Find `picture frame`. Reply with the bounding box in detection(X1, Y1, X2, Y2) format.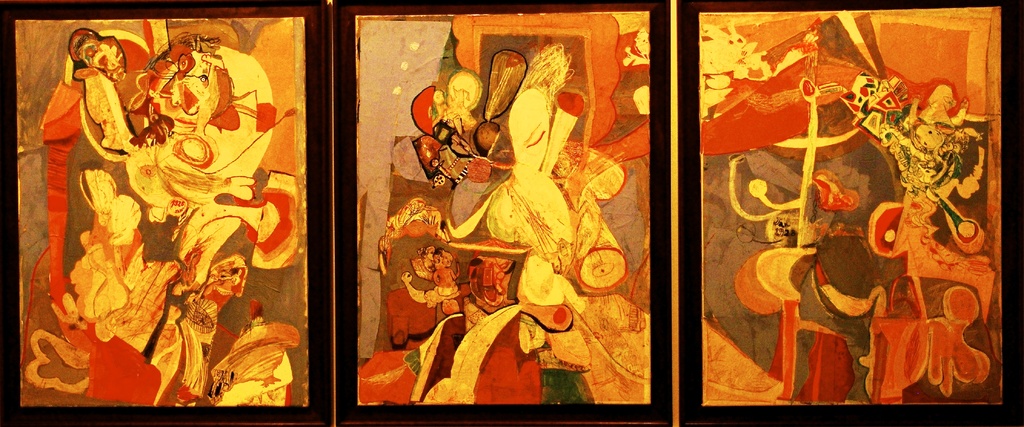
detection(676, 0, 1023, 426).
